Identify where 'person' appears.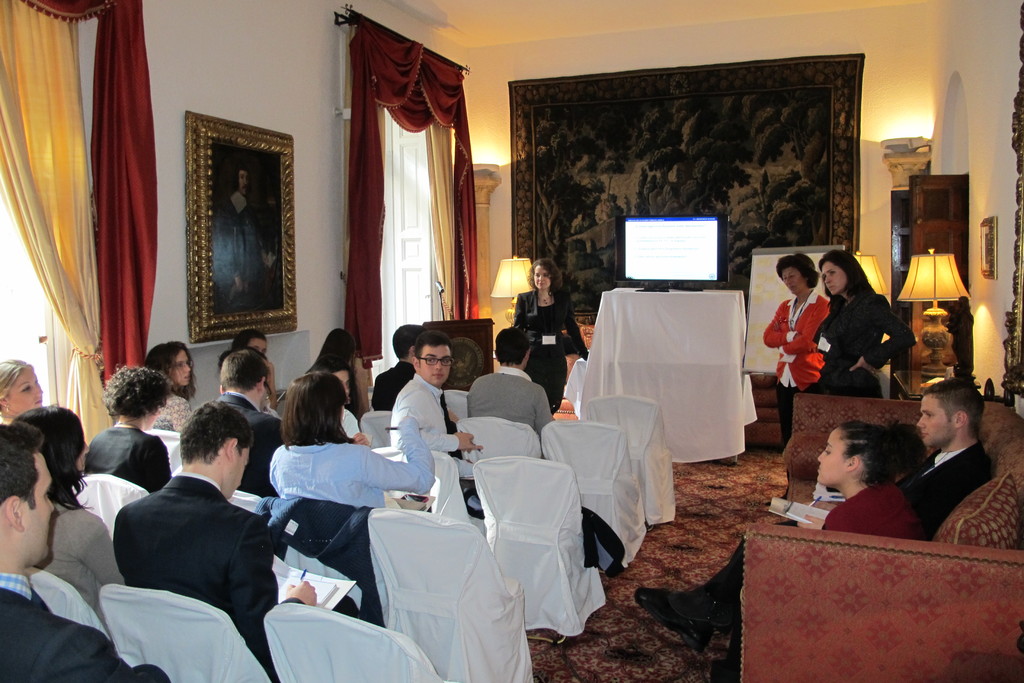
Appears at BBox(634, 377, 998, 648).
